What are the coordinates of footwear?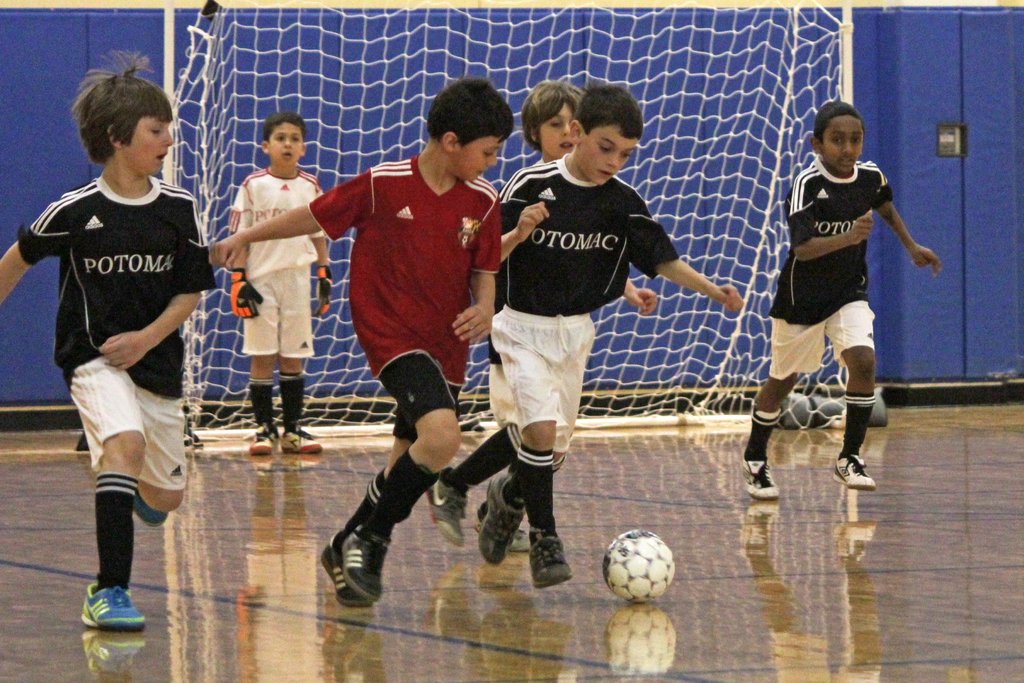
region(740, 457, 781, 501).
